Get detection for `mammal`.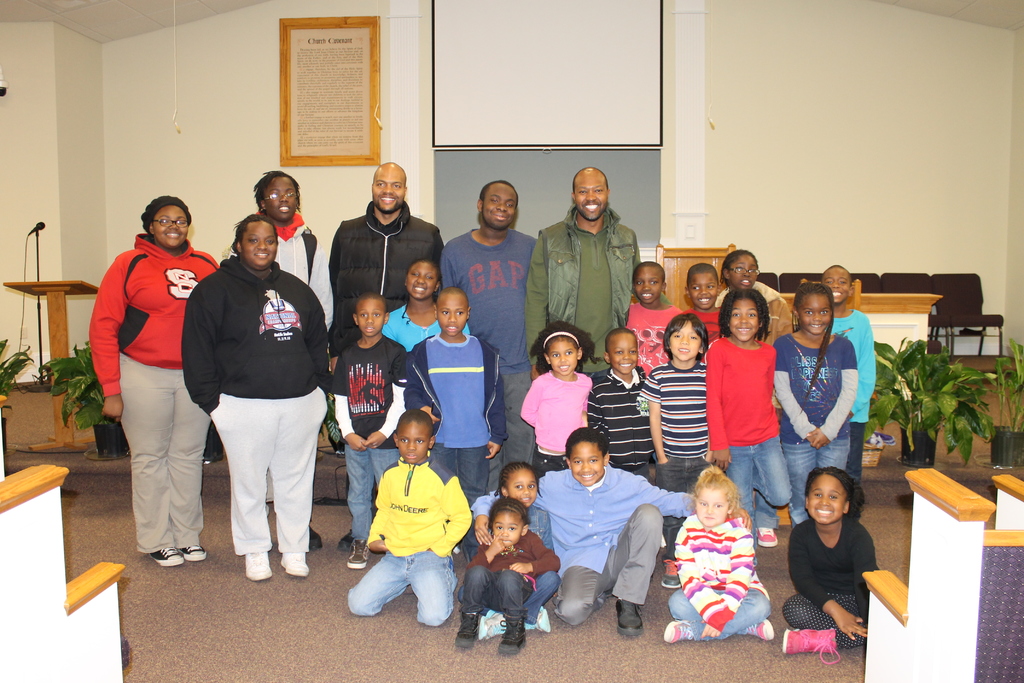
Detection: detection(77, 176, 216, 569).
